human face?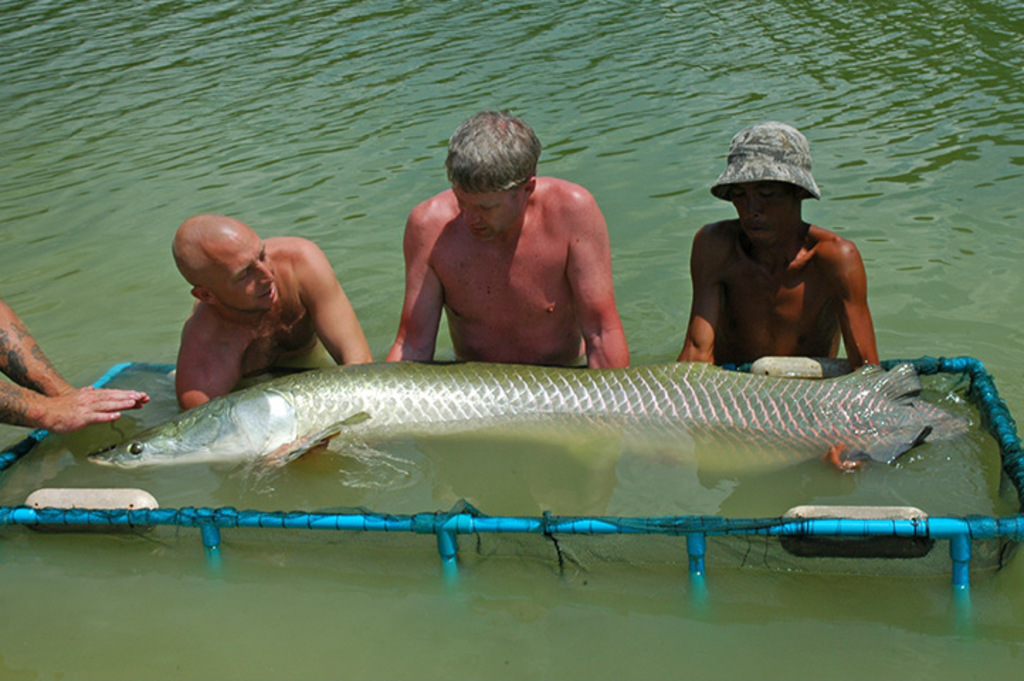
<region>452, 189, 522, 244</region>
